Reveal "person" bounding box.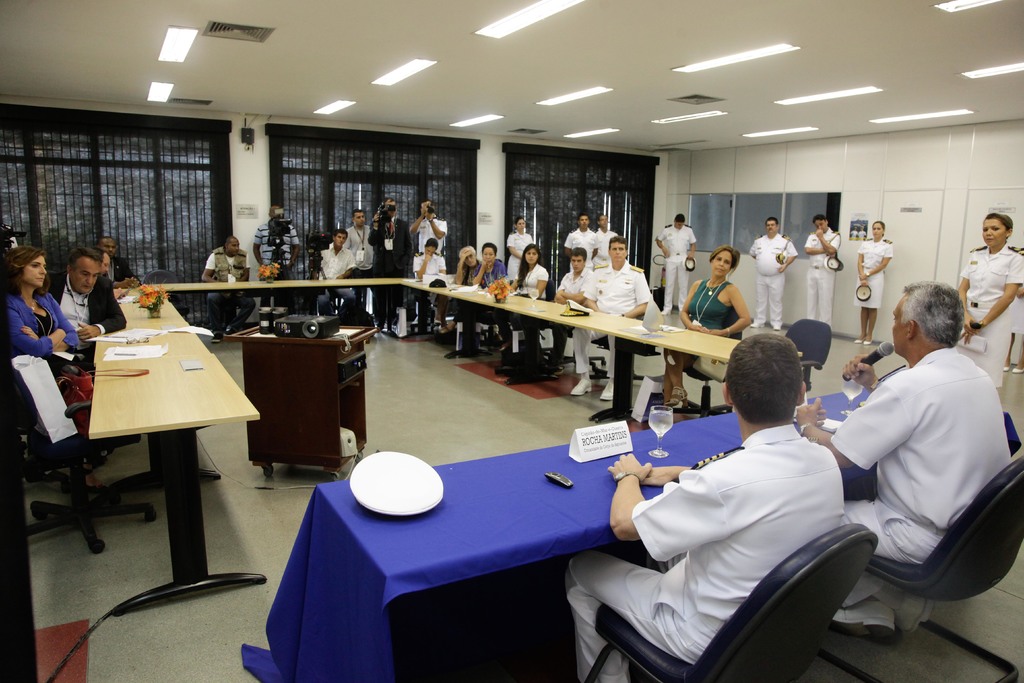
Revealed: 202 241 257 338.
